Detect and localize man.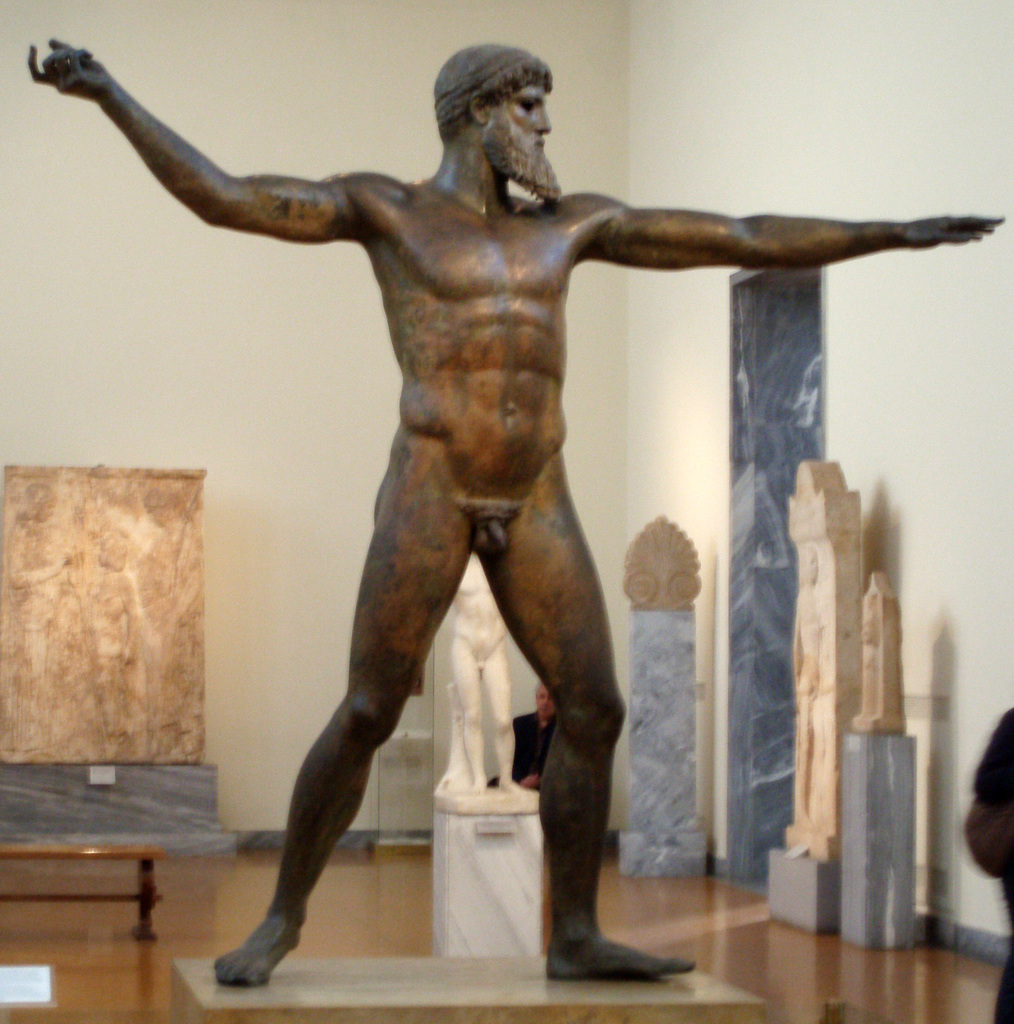
Localized at 106 19 888 1005.
